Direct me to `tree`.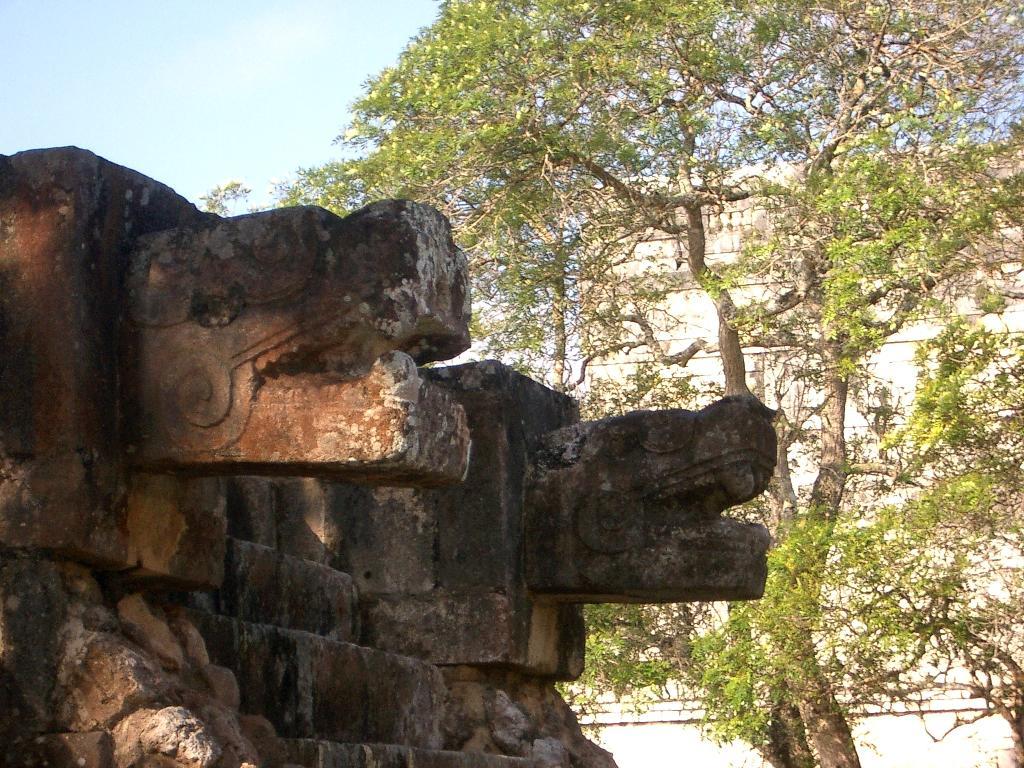
Direction: rect(196, 0, 1023, 767).
